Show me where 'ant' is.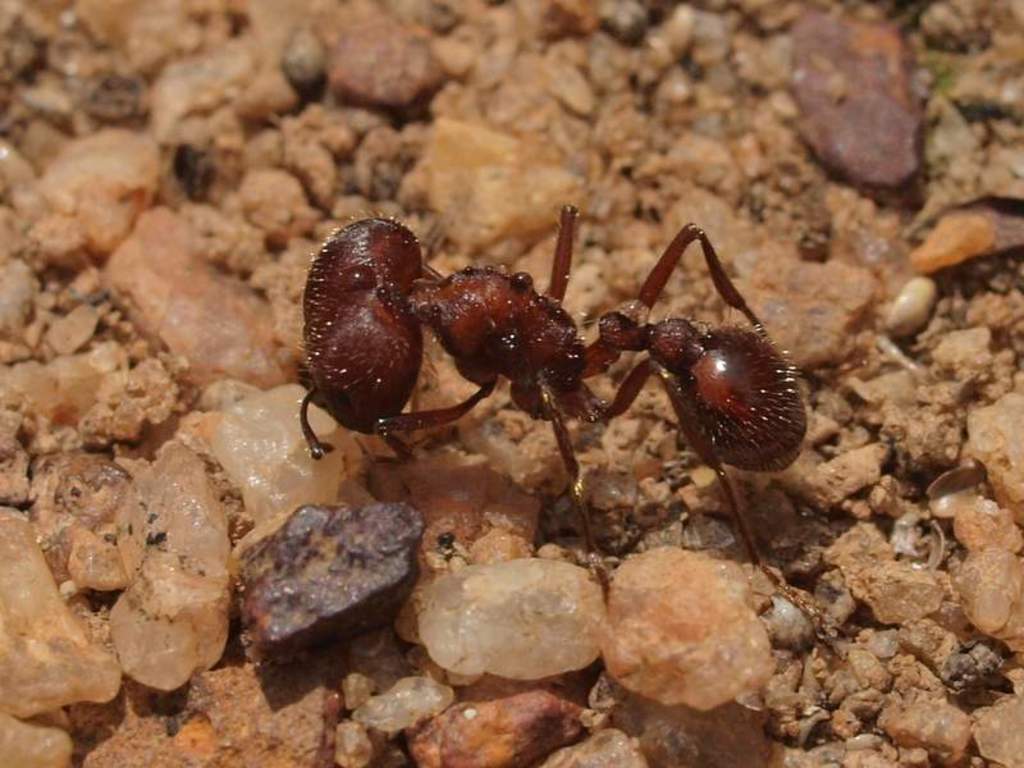
'ant' is at [left=300, top=206, right=838, bottom=616].
